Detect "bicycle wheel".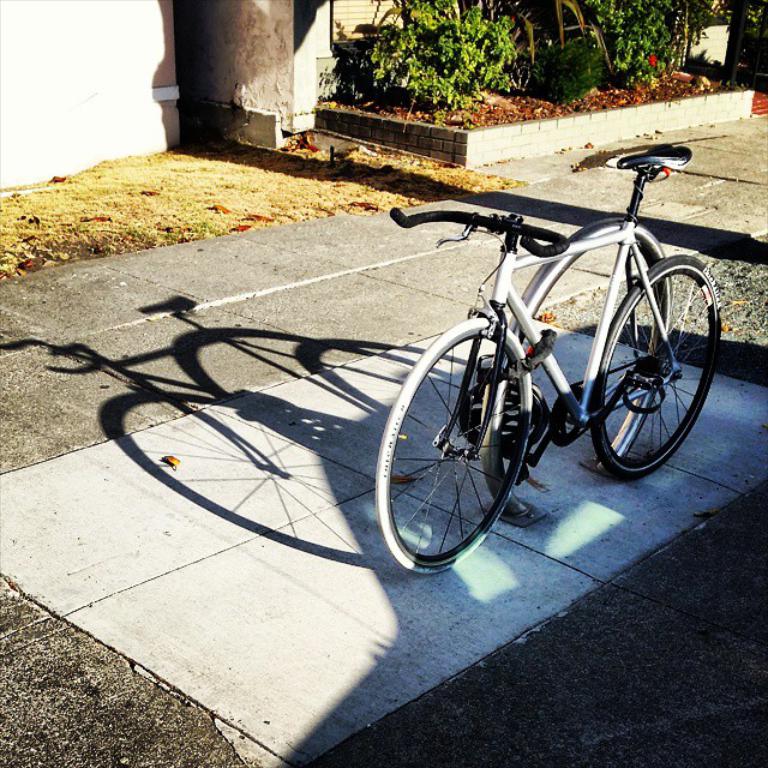
Detected at locate(390, 307, 563, 570).
